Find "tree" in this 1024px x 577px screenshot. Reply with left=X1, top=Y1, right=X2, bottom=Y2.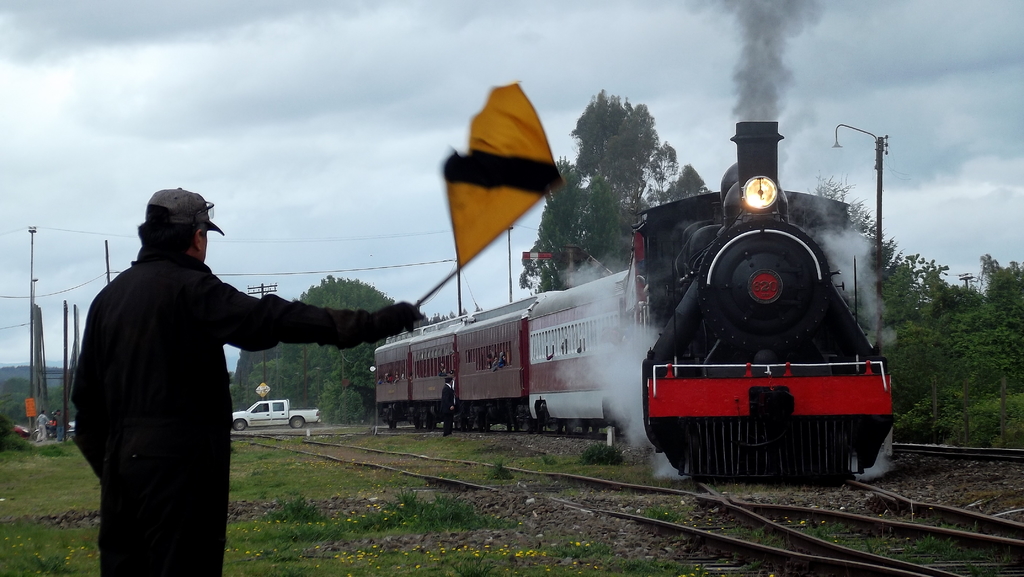
left=227, top=272, right=483, bottom=427.
